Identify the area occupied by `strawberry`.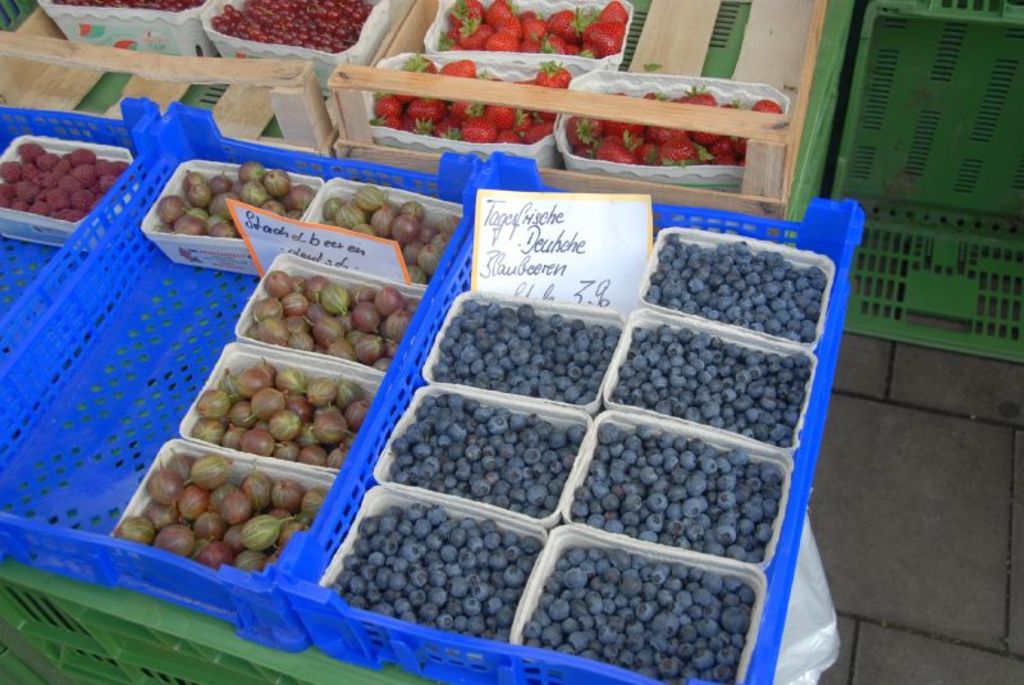
Area: detection(448, 100, 479, 122).
